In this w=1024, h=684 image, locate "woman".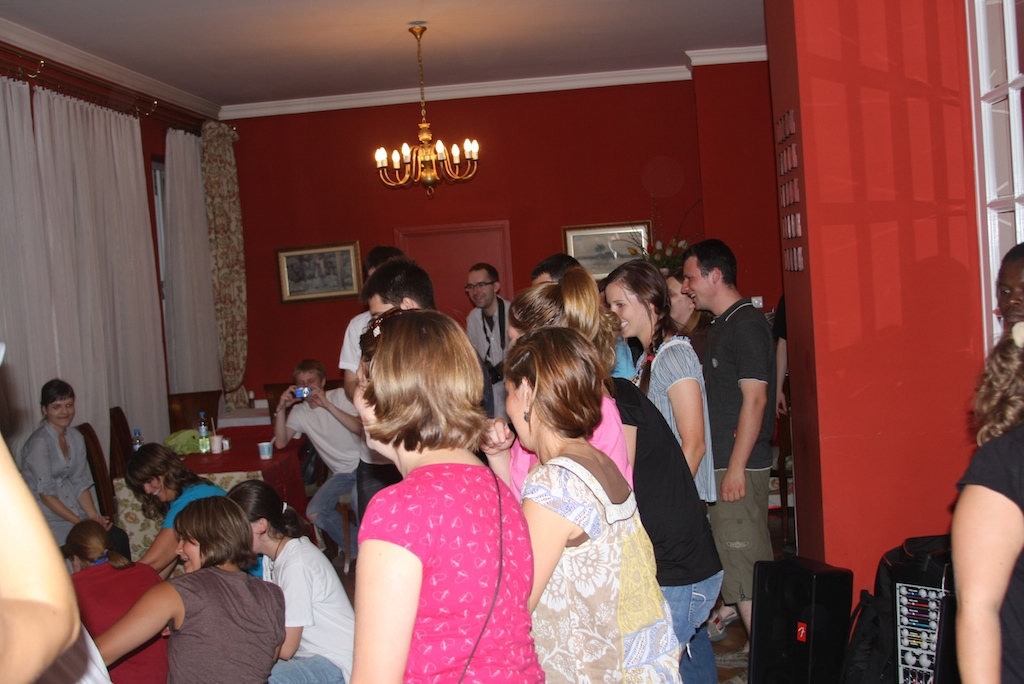
Bounding box: box=[136, 445, 273, 584].
